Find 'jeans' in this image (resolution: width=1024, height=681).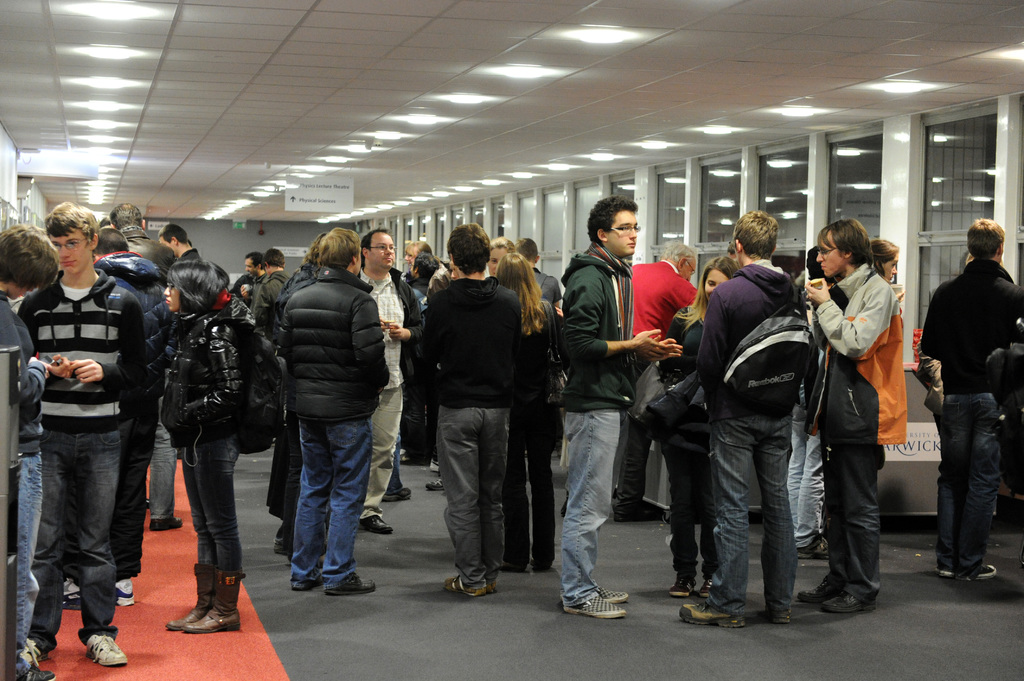
pyautogui.locateOnScreen(661, 444, 715, 573).
